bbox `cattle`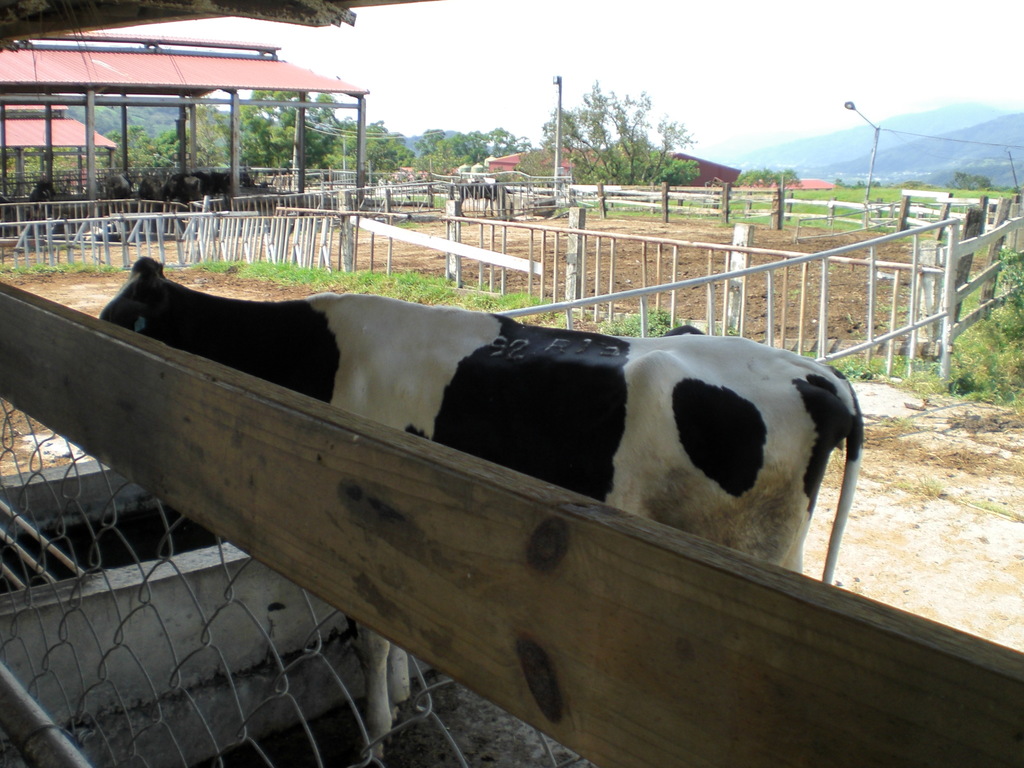
select_region(108, 170, 136, 220)
